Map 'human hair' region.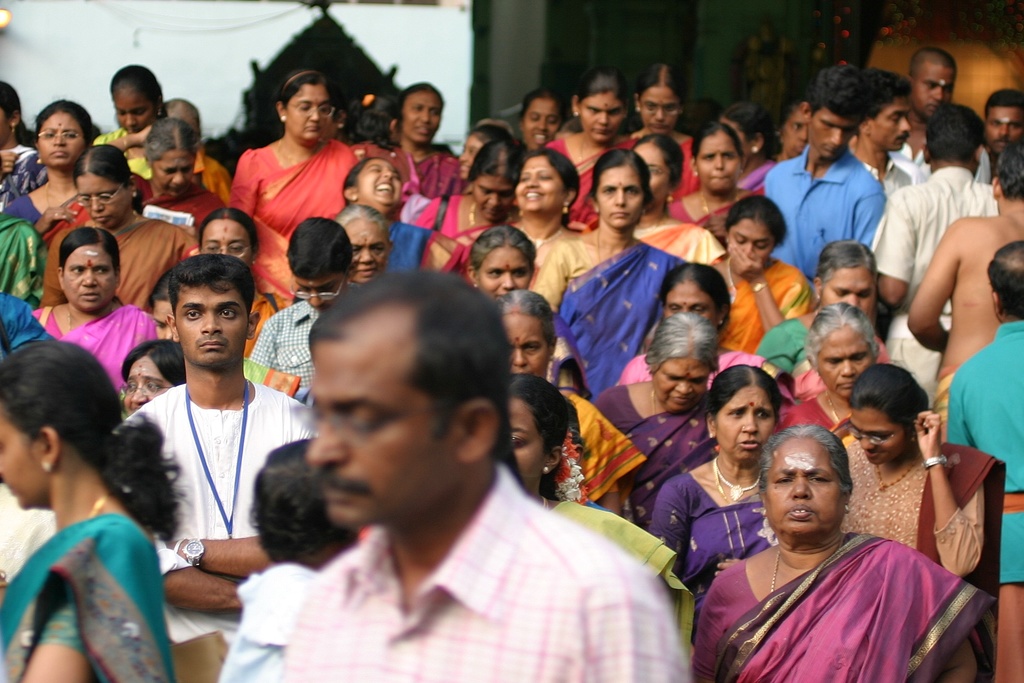
Mapped to left=995, top=135, right=1023, bottom=195.
